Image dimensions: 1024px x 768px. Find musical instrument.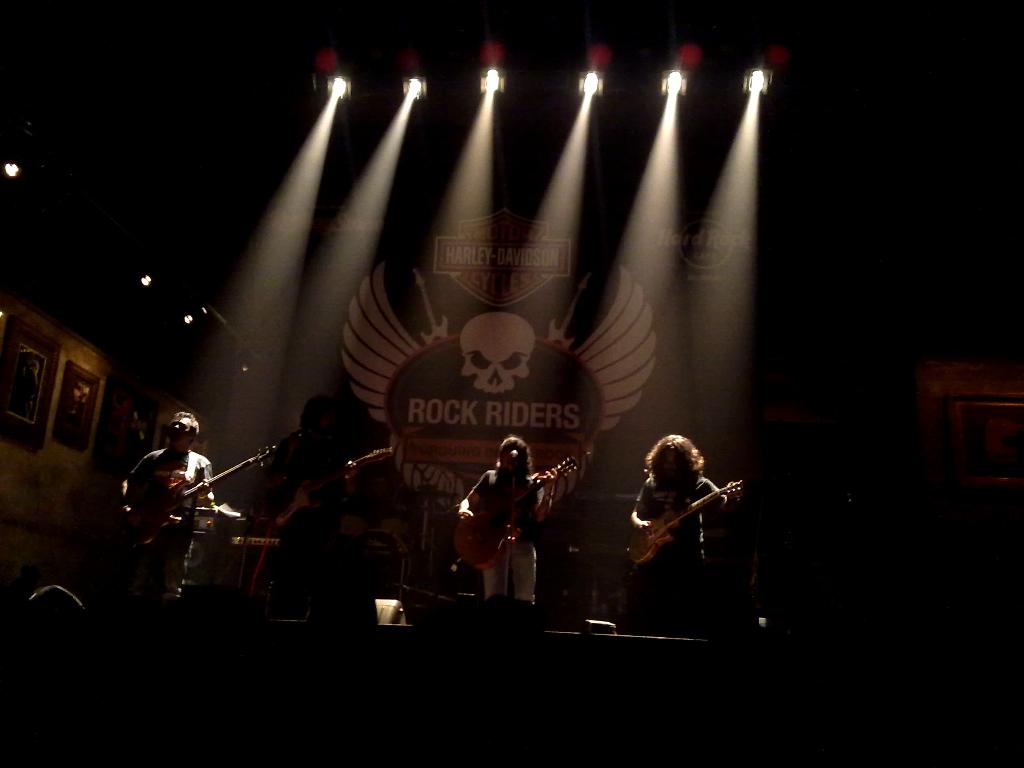
(x1=424, y1=435, x2=558, y2=604).
